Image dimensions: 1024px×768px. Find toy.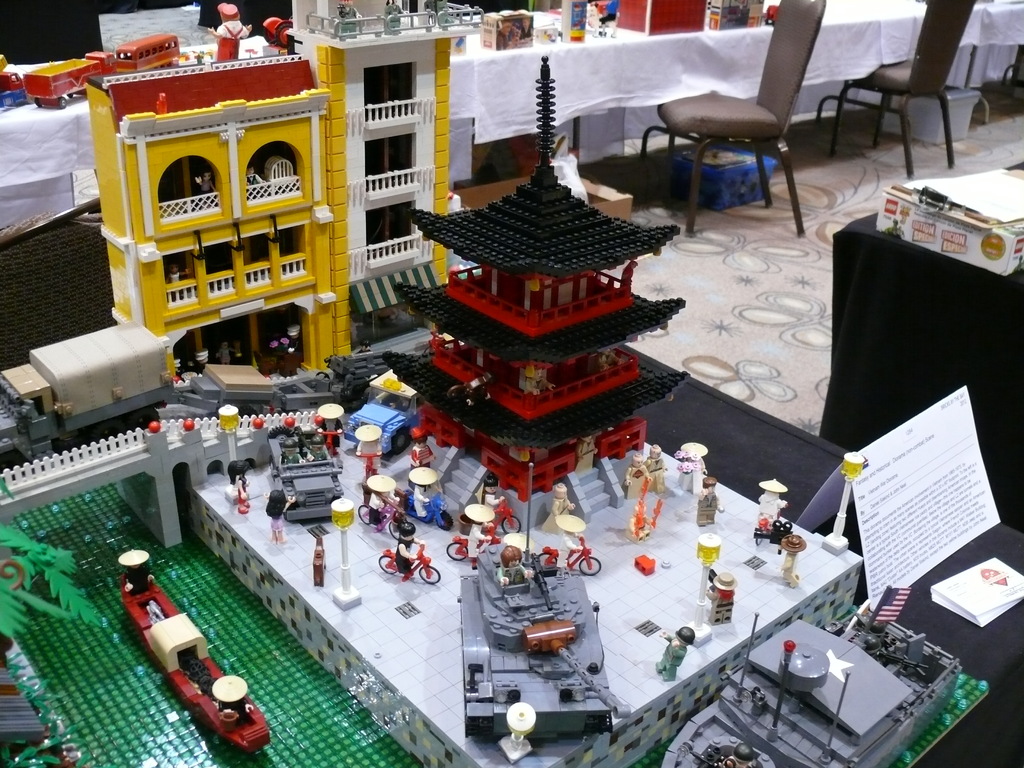
[666,584,987,767].
